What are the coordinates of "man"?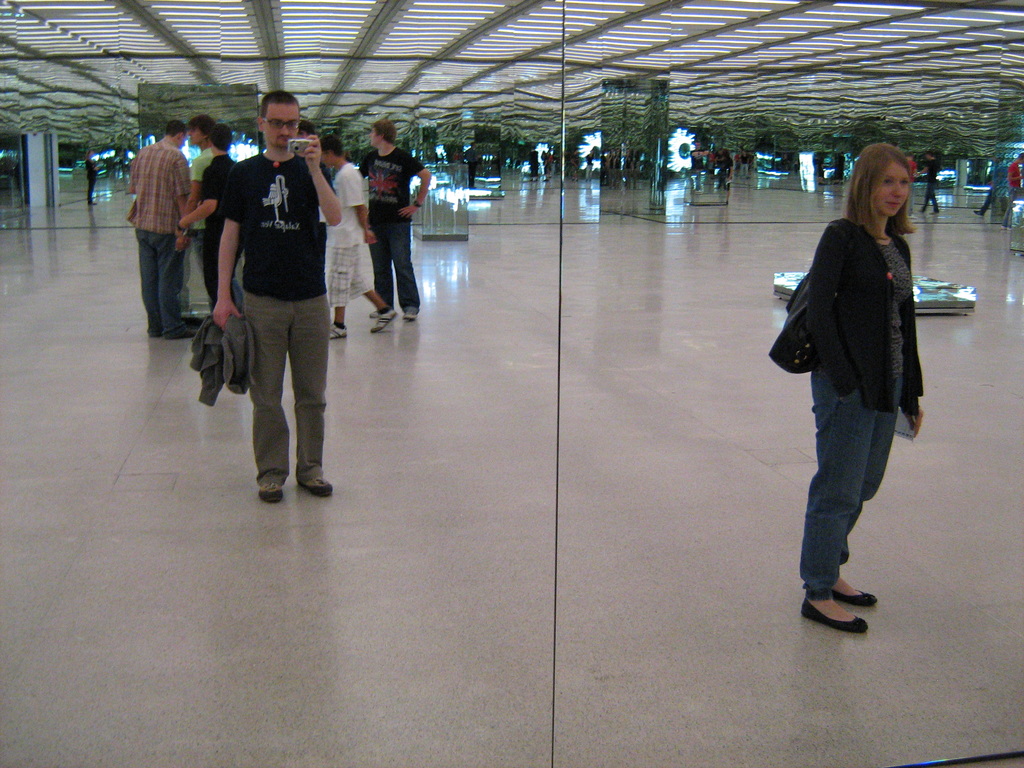
356/114/437/320.
